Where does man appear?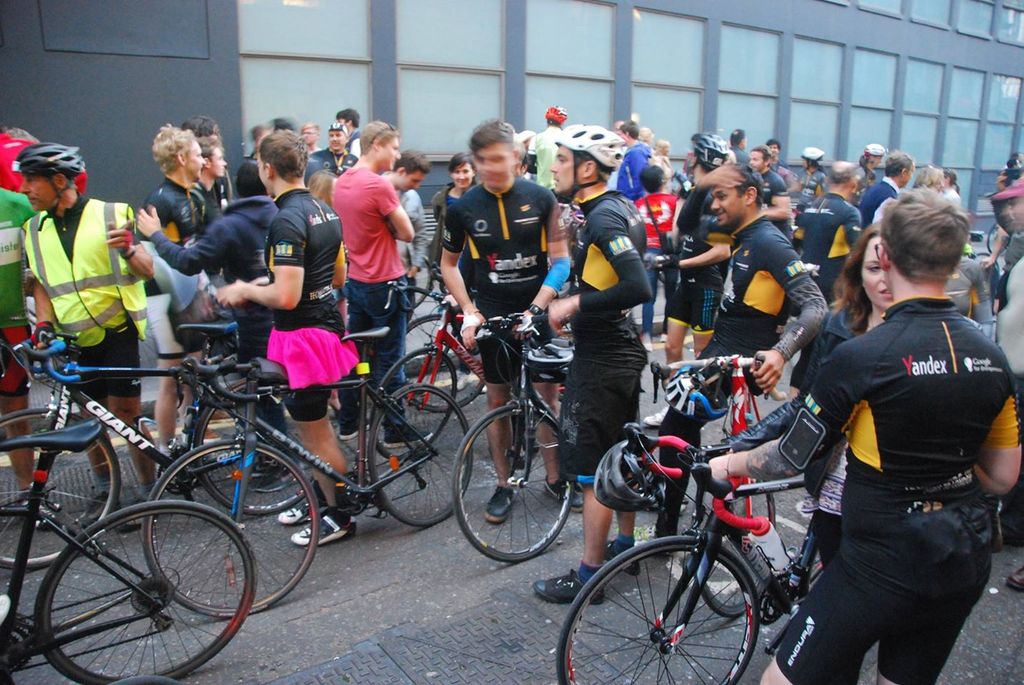
Appears at x1=143, y1=127, x2=198, y2=469.
